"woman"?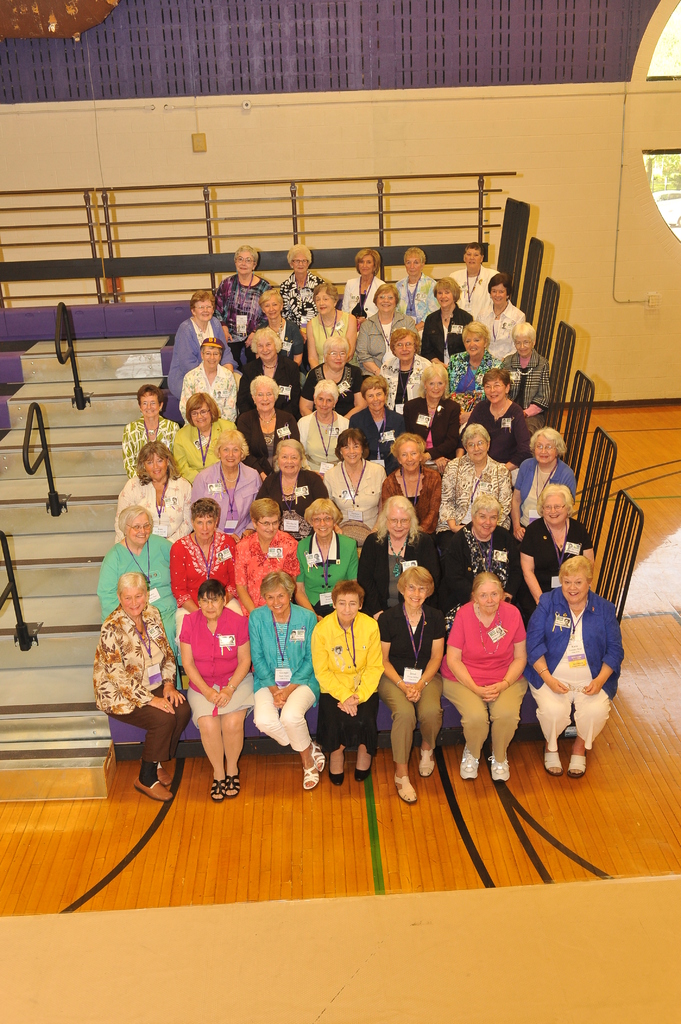
Rect(435, 421, 509, 554)
